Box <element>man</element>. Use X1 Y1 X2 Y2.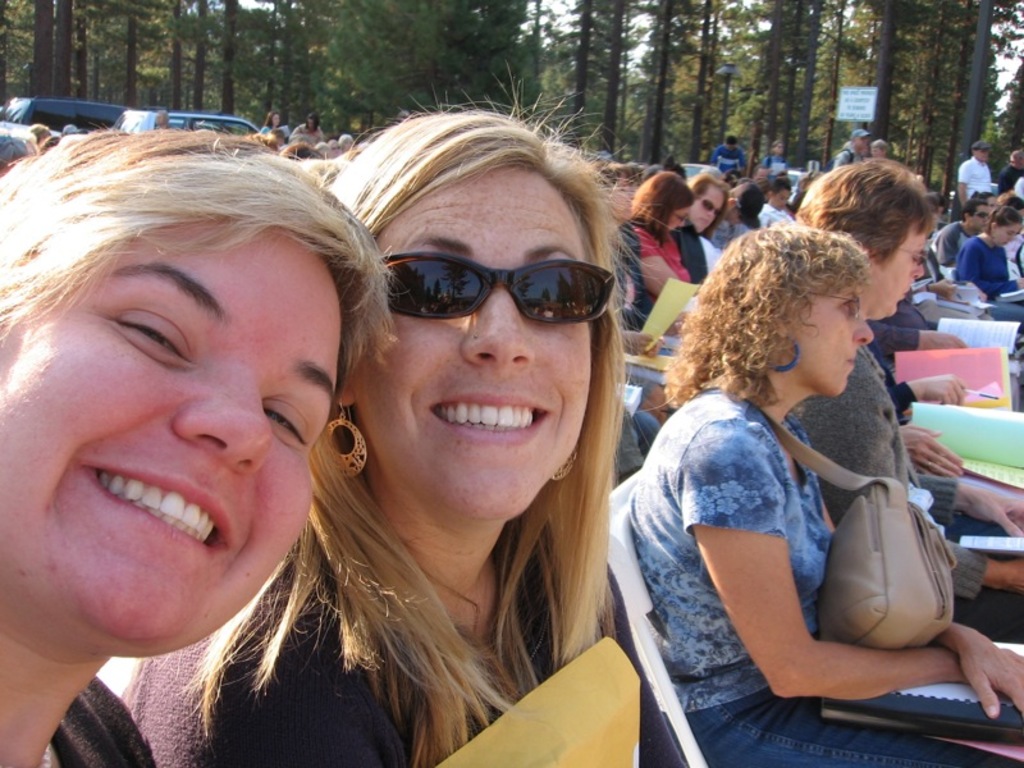
936 200 995 265.
